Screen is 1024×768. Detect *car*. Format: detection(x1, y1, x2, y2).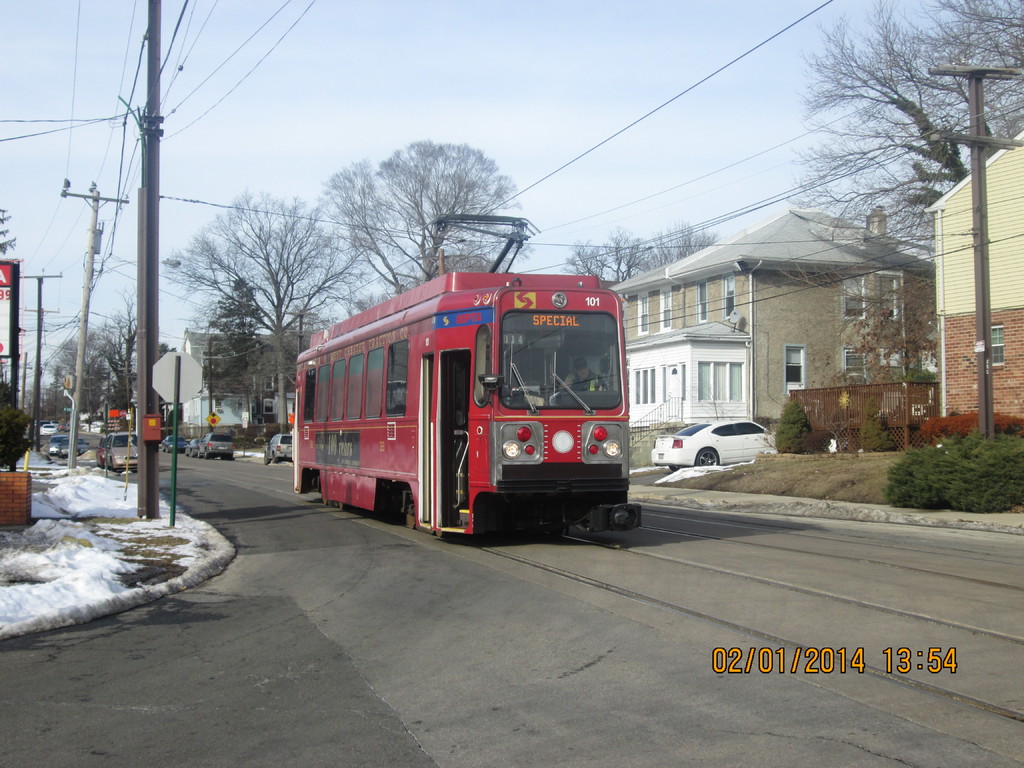
detection(102, 430, 143, 468).
